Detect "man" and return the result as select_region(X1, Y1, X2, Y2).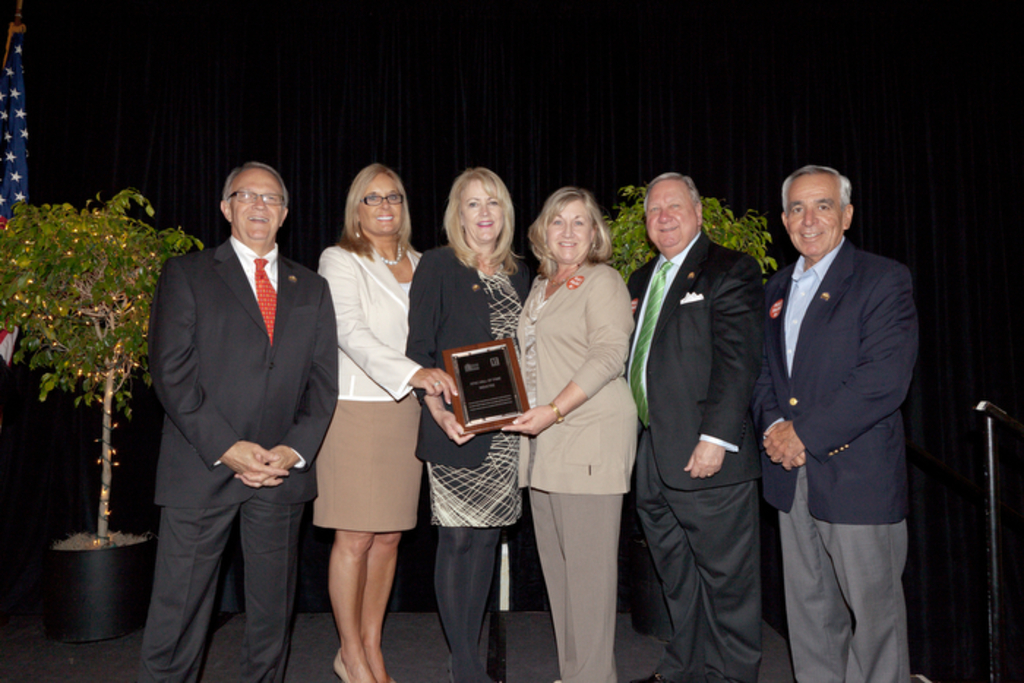
select_region(626, 170, 762, 682).
